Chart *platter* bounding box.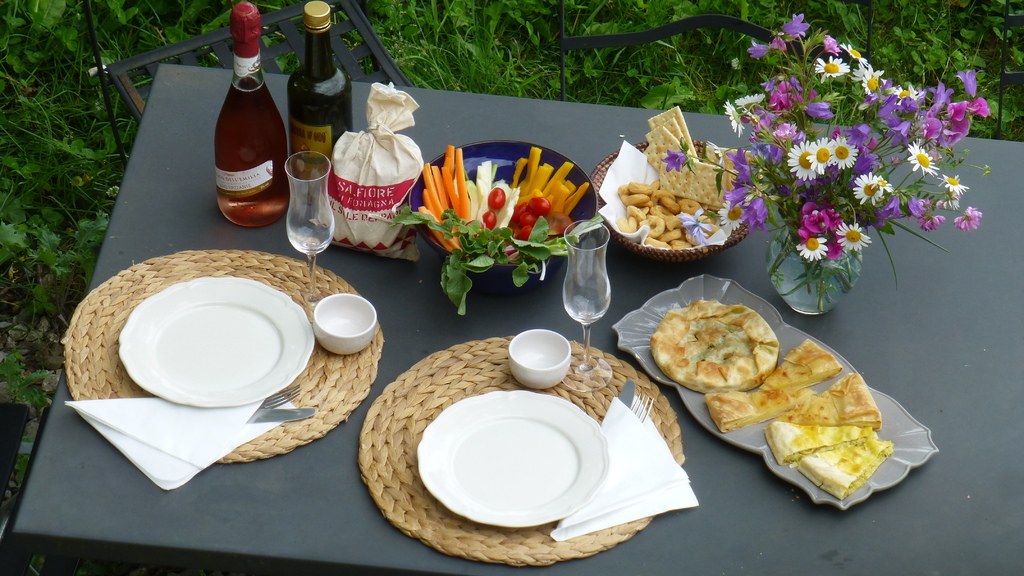
Charted: (612, 276, 938, 513).
